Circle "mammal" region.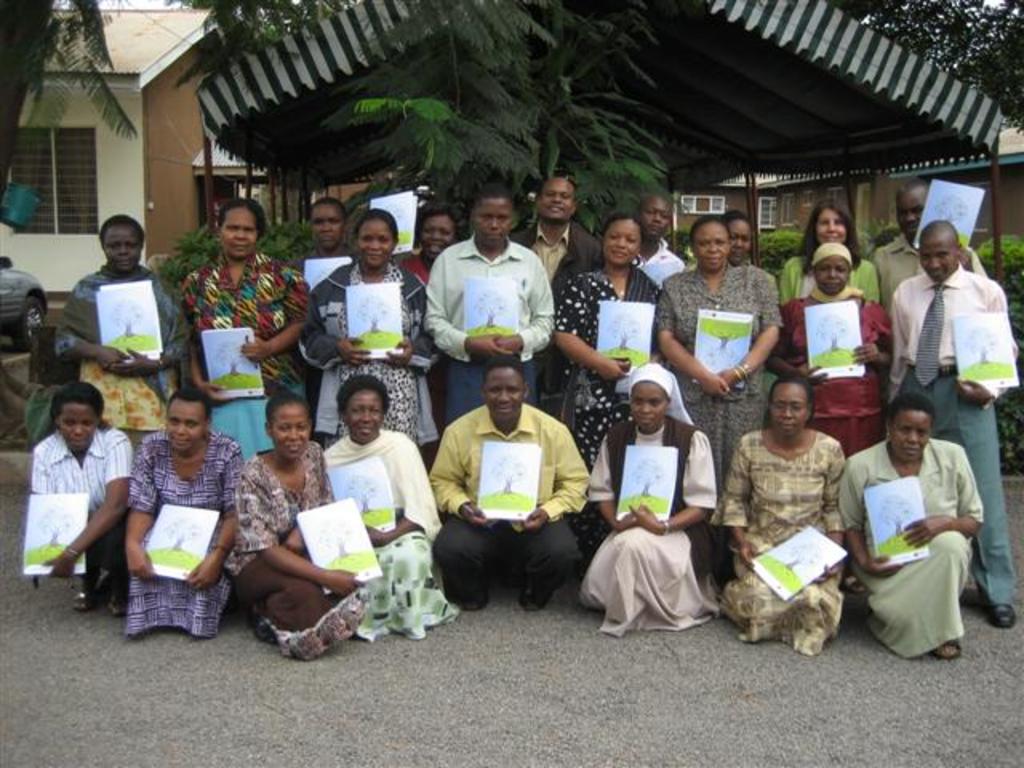
Region: {"x1": 882, "y1": 219, "x2": 1016, "y2": 626}.
